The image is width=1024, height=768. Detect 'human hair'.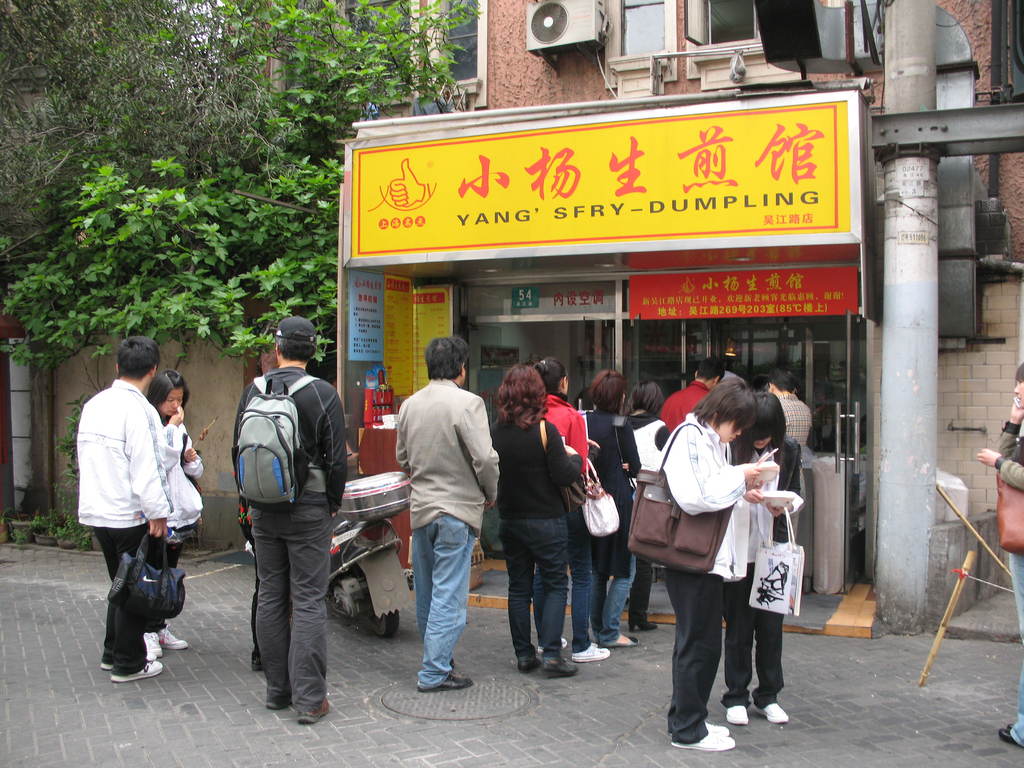
Detection: (x1=1012, y1=364, x2=1023, y2=385).
